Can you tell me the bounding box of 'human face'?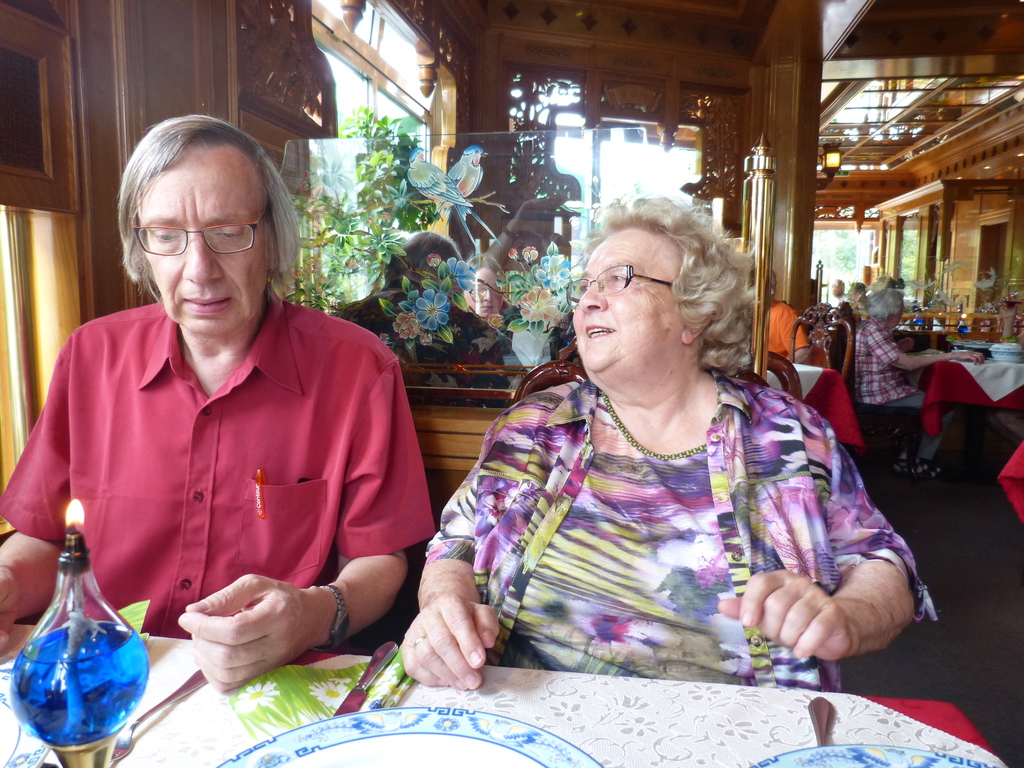
select_region(570, 228, 680, 375).
